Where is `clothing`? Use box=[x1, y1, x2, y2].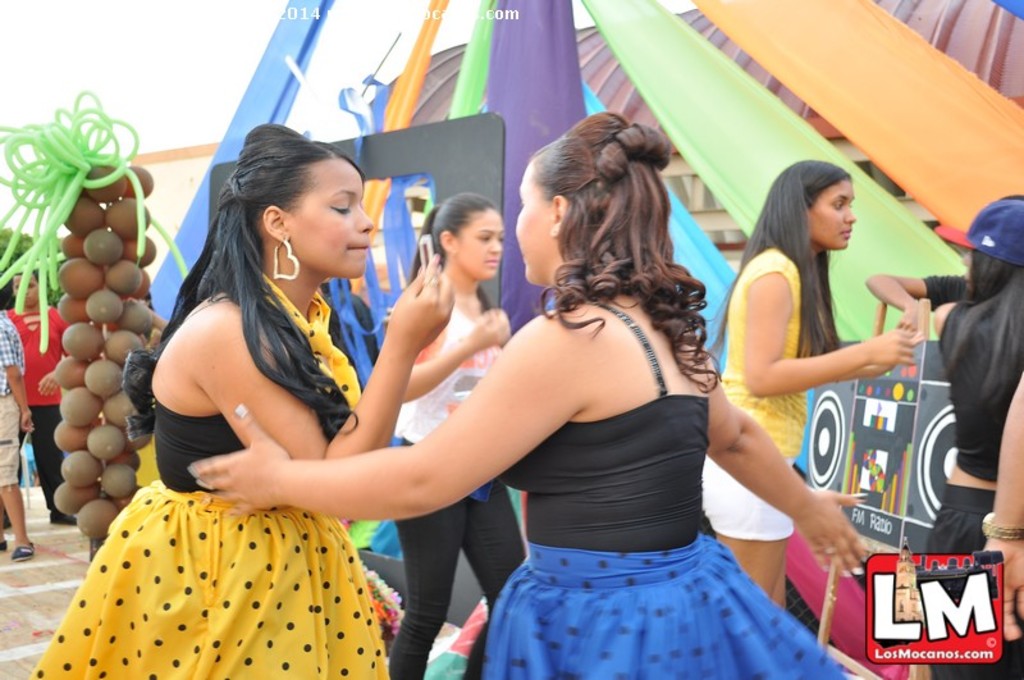
box=[703, 248, 827, 546].
